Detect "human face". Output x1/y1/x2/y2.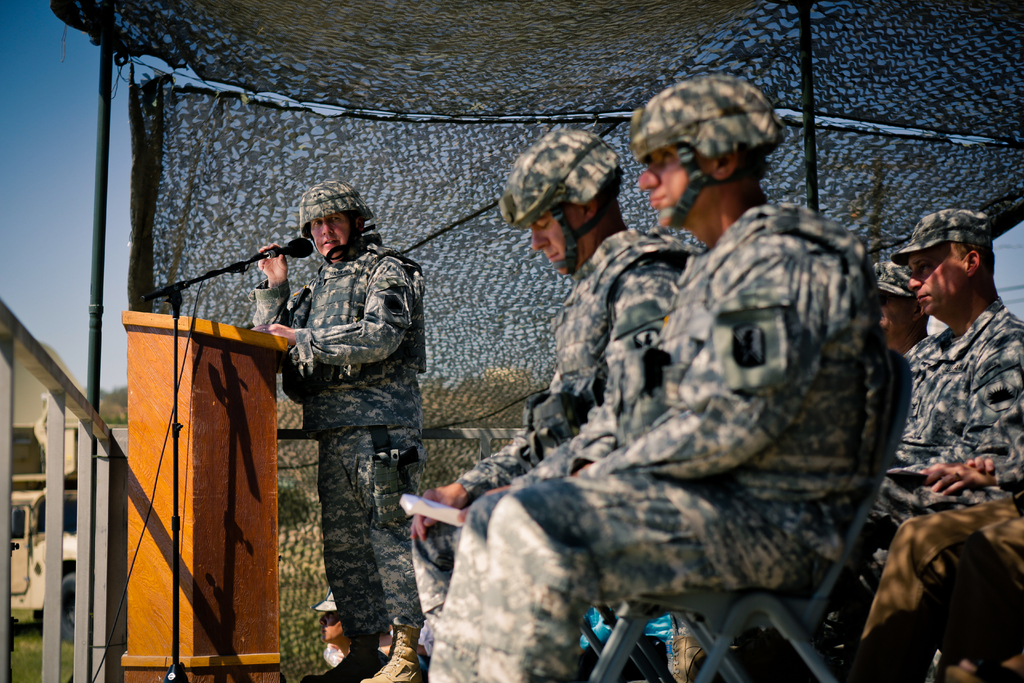
909/238/968/314.
